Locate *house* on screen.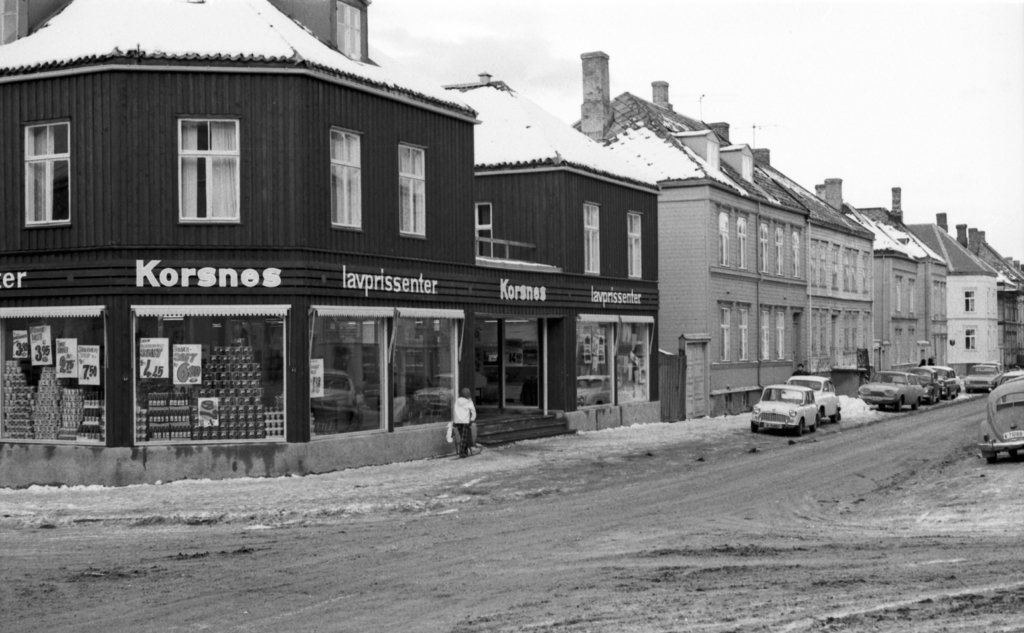
On screen at box(956, 217, 1023, 366).
